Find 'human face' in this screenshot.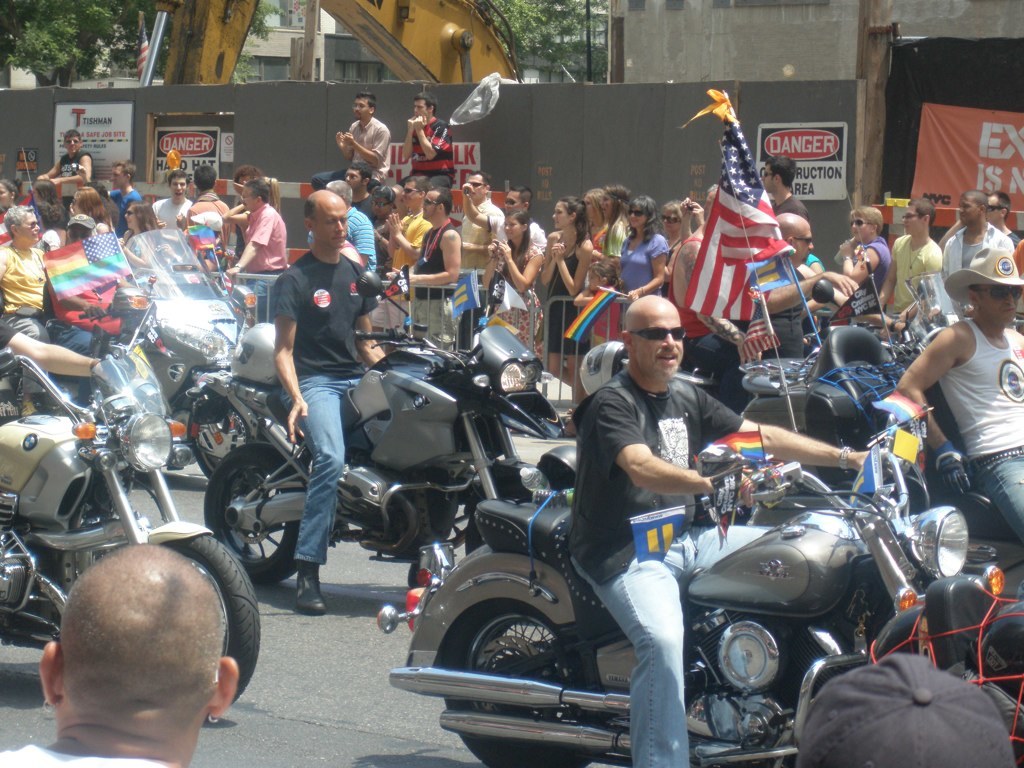
The bounding box for 'human face' is select_region(69, 191, 81, 214).
